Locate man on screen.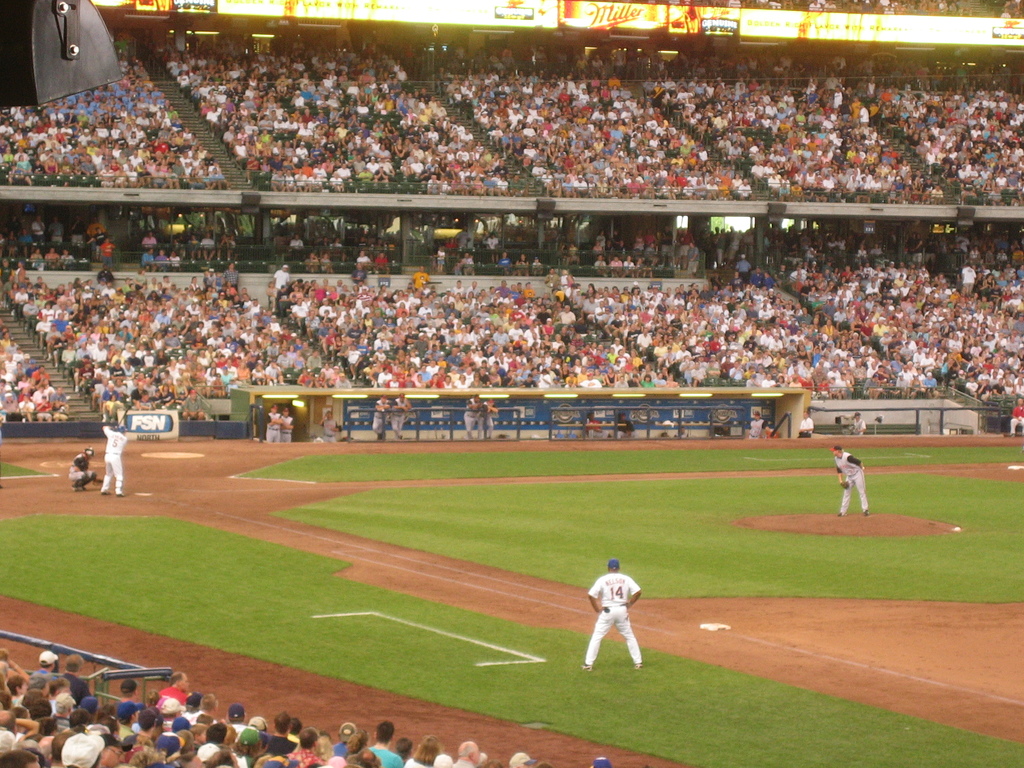
On screen at l=581, t=566, r=649, b=675.
